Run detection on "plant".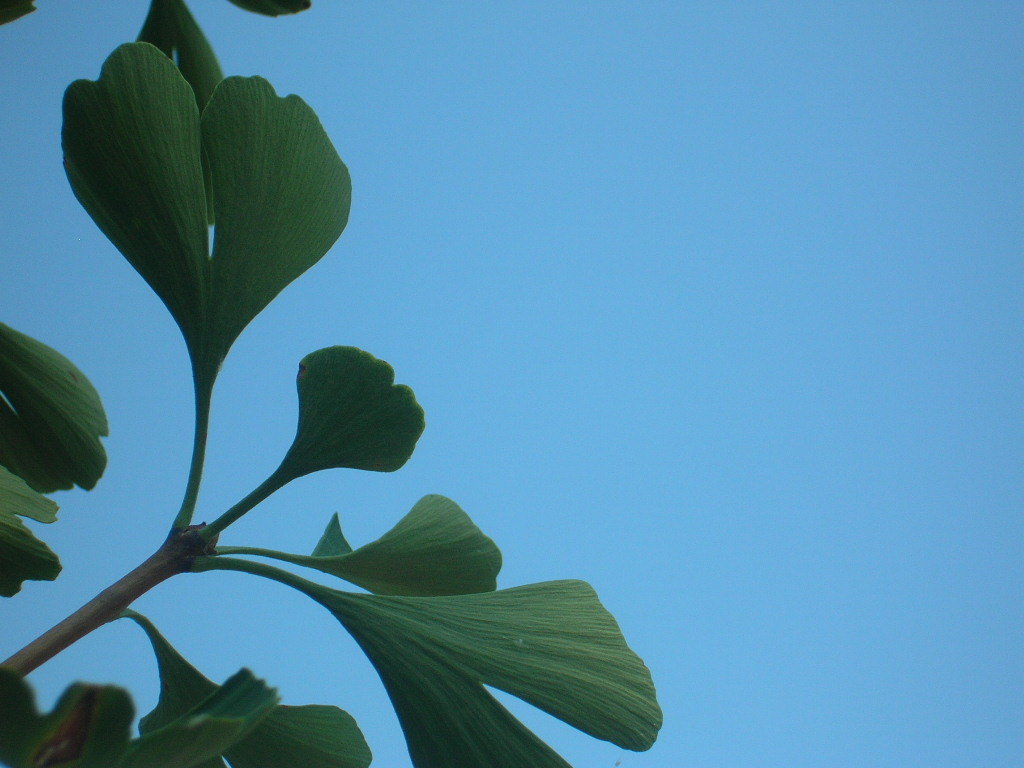
Result: box=[30, 0, 681, 767].
